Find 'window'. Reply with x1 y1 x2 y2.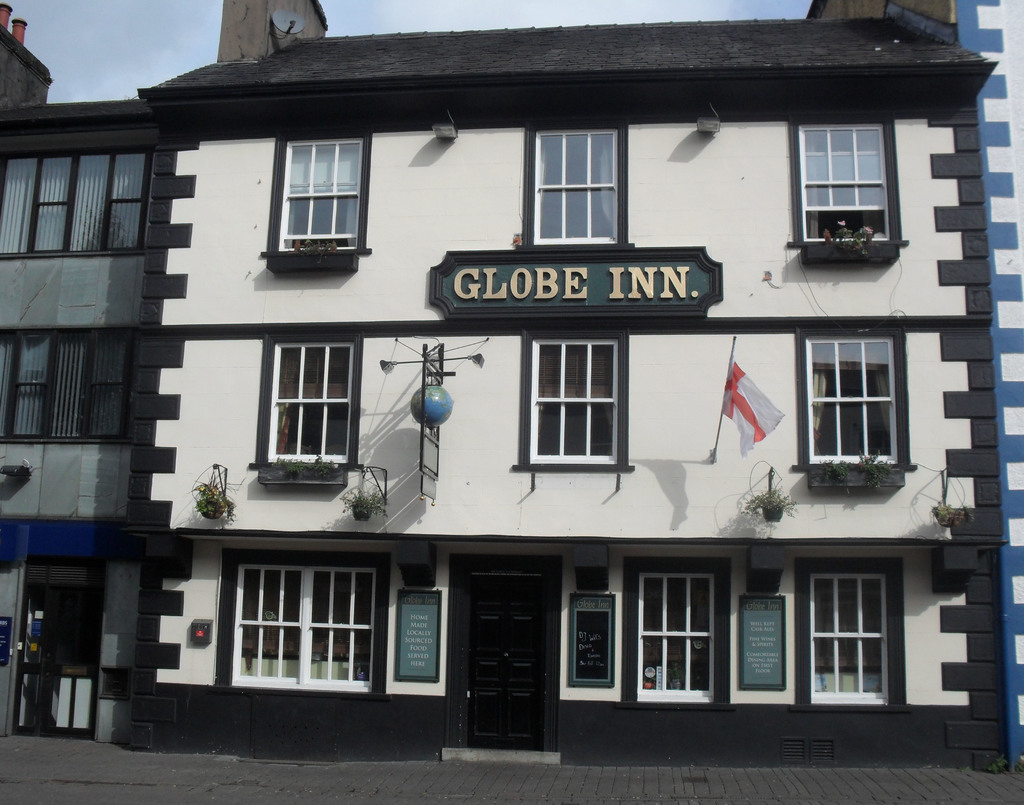
790 559 912 711.
